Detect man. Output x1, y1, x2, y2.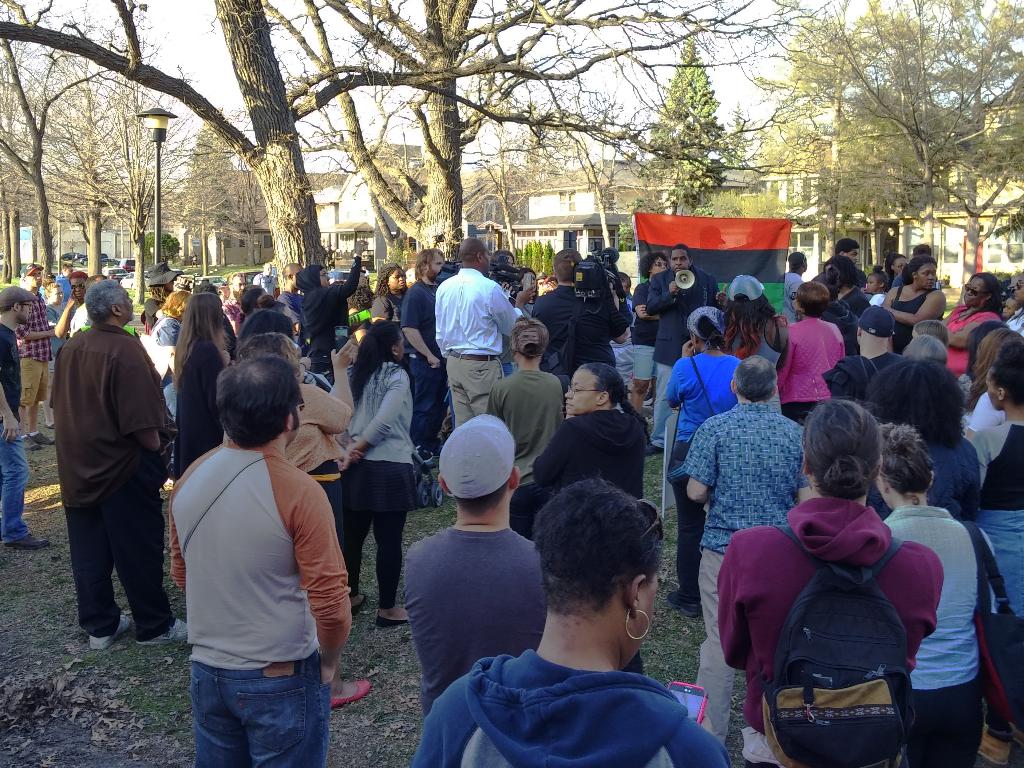
833, 240, 867, 285.
